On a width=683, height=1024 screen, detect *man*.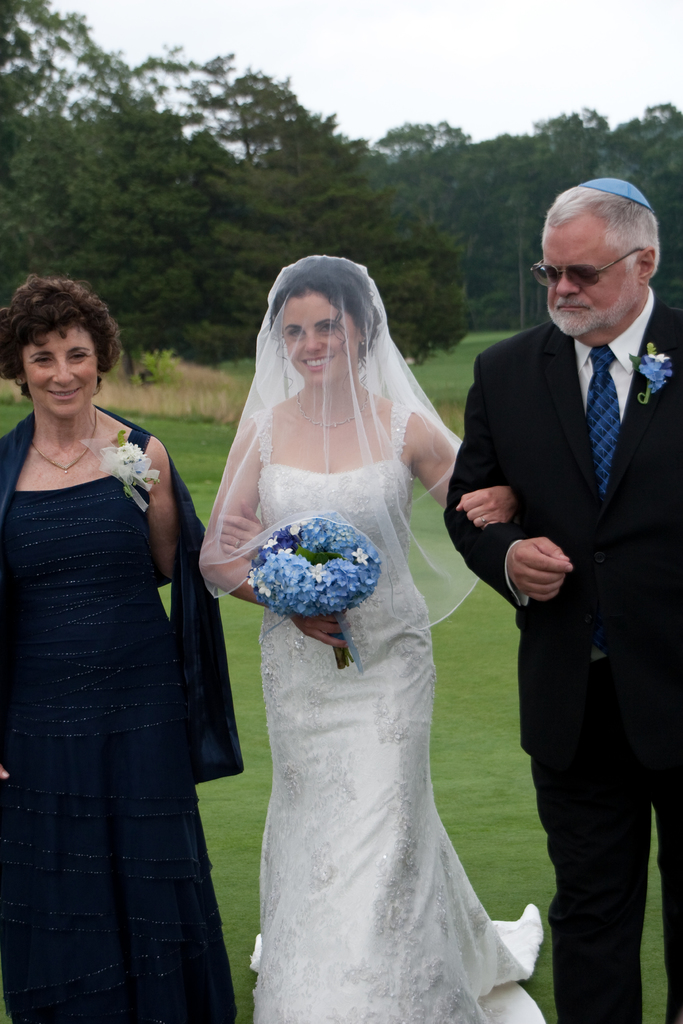
detection(468, 163, 682, 1023).
